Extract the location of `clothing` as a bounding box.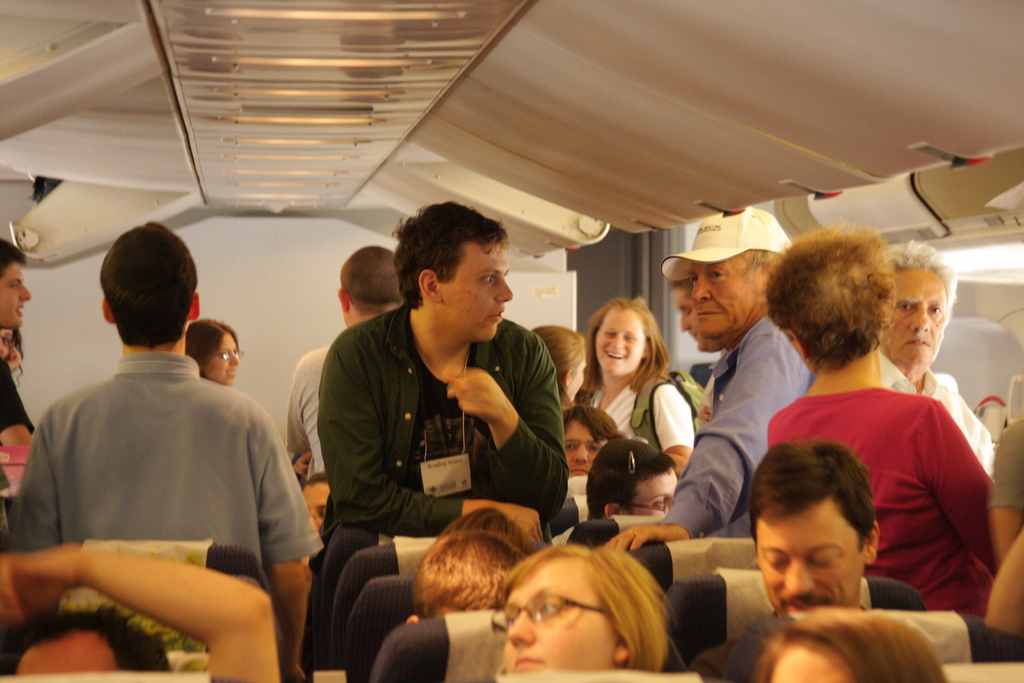
(581,375,699,477).
